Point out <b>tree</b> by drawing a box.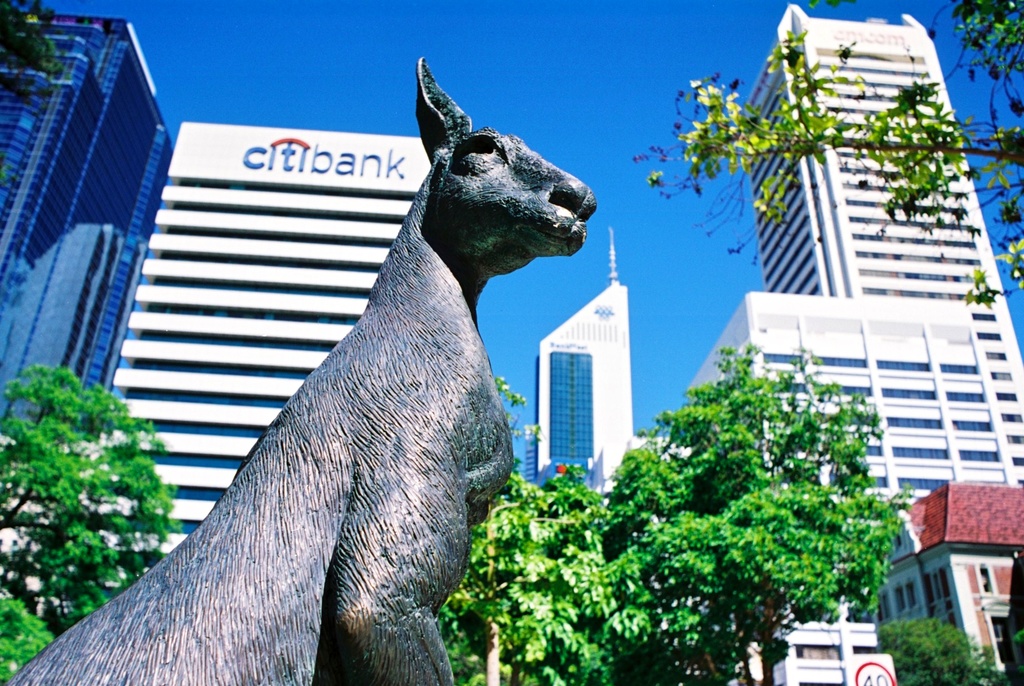
left=0, top=0, right=75, bottom=190.
